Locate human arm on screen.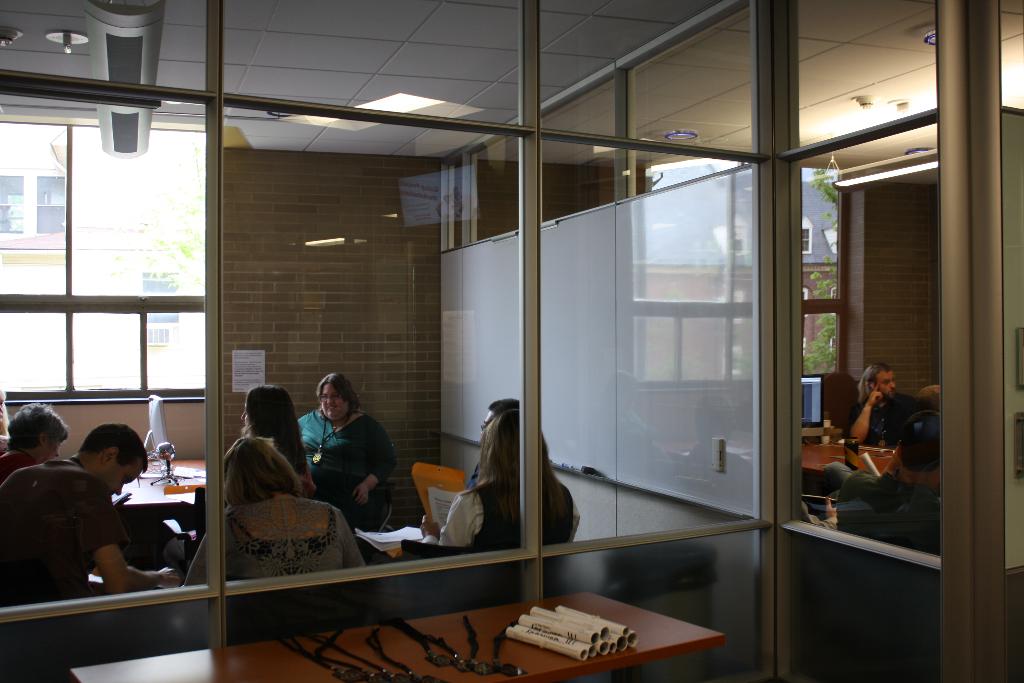
On screen at detection(84, 481, 180, 588).
